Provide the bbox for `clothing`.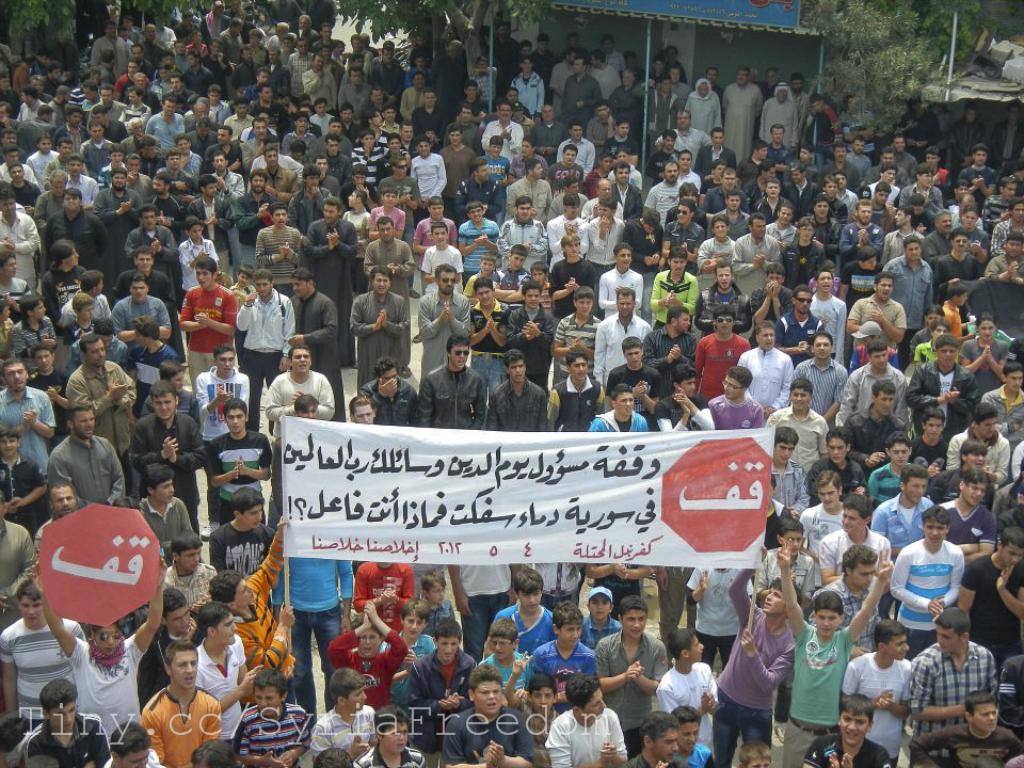
[354, 142, 391, 178].
